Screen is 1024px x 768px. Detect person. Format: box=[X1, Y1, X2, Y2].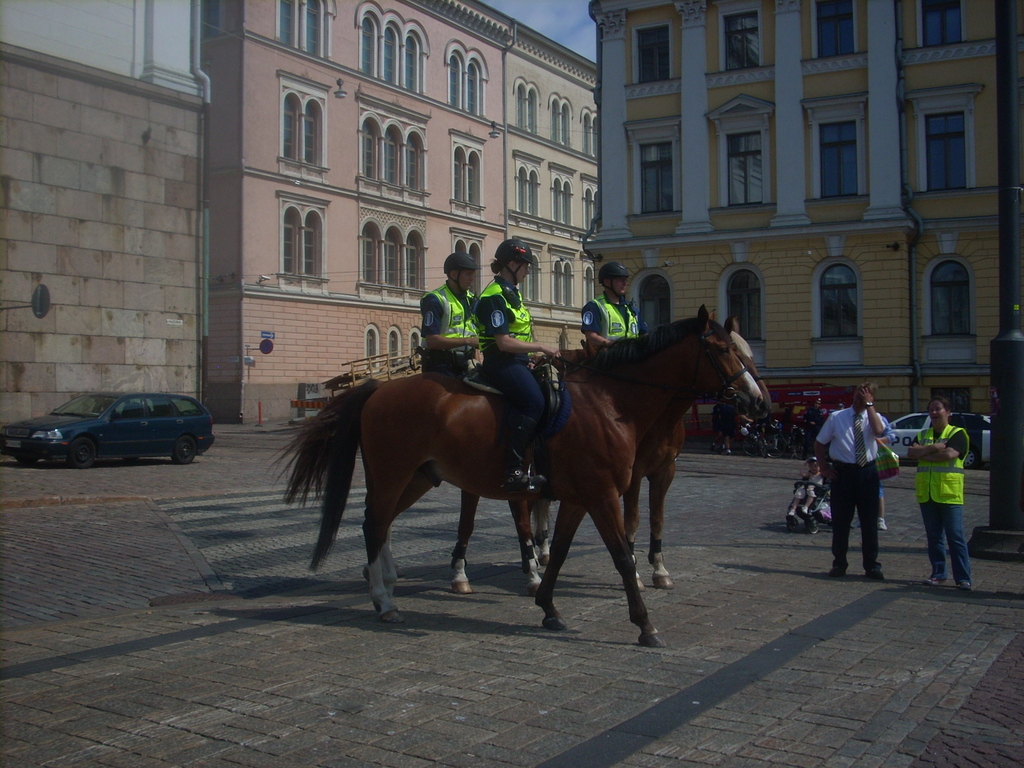
box=[479, 235, 567, 487].
